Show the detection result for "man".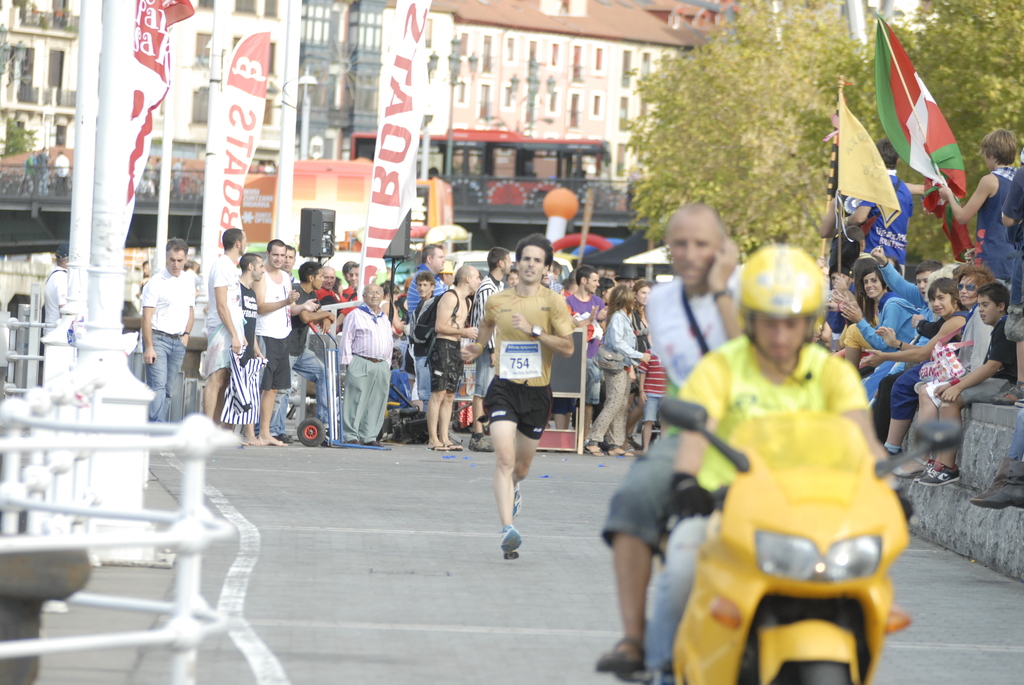
locate(408, 272, 456, 421).
